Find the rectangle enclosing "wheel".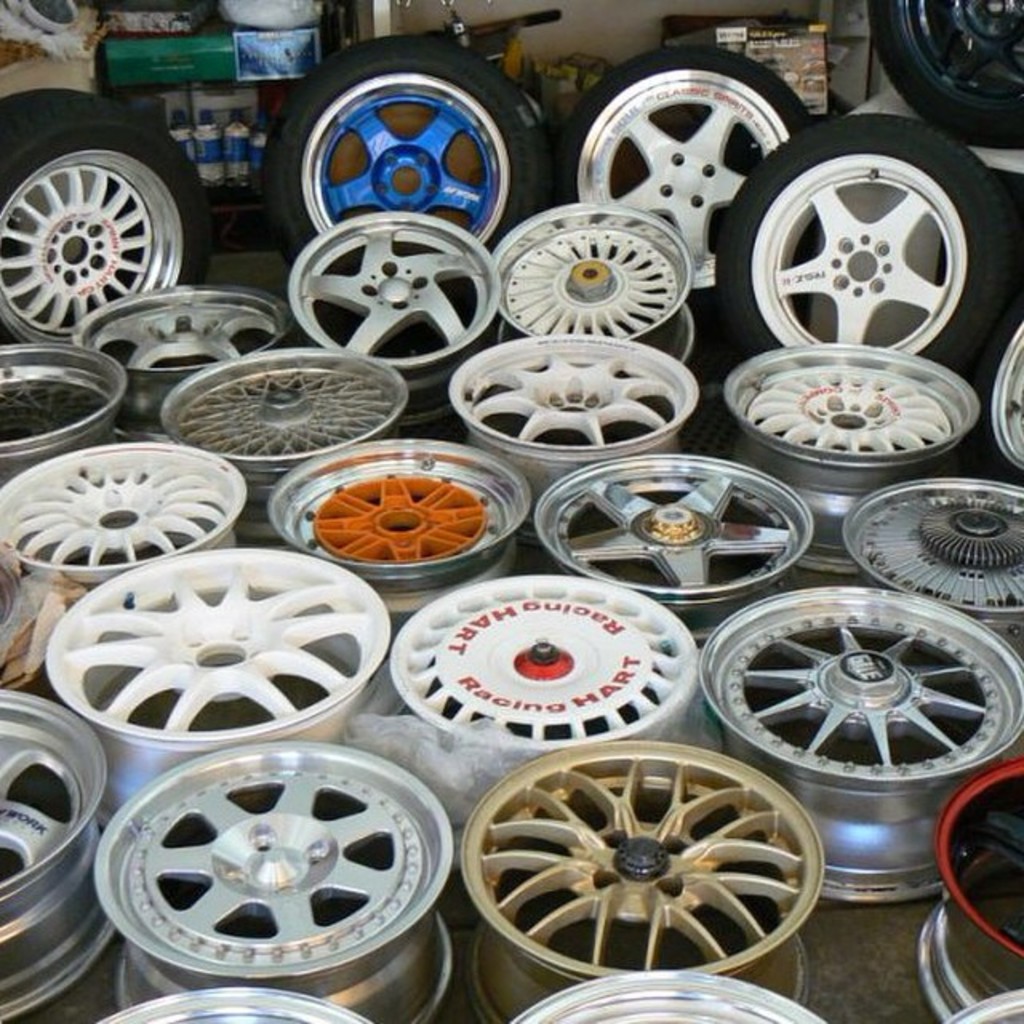
[842,470,1022,659].
